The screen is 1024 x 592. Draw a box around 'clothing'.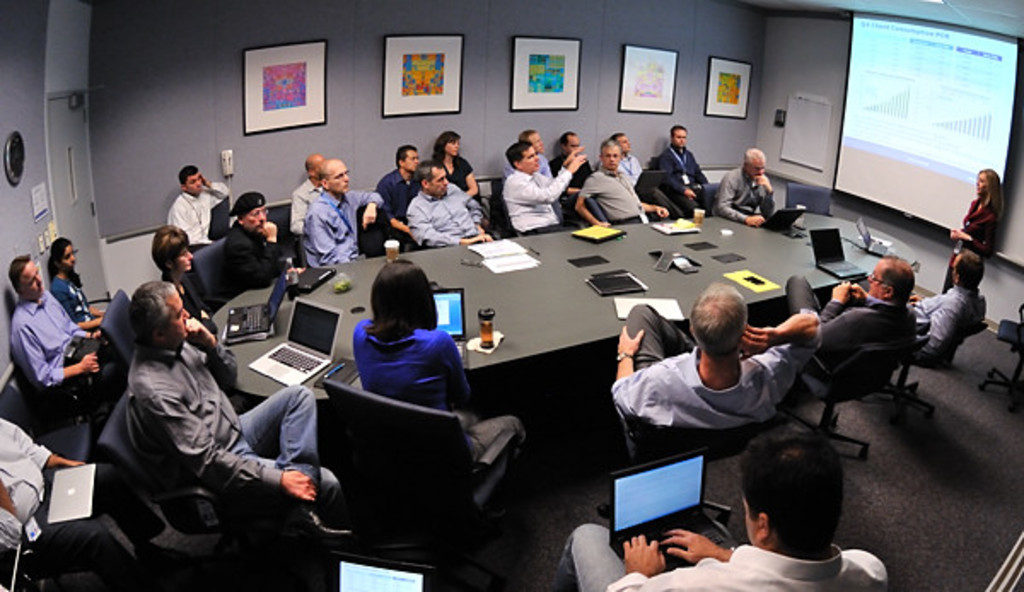
region(620, 154, 645, 194).
